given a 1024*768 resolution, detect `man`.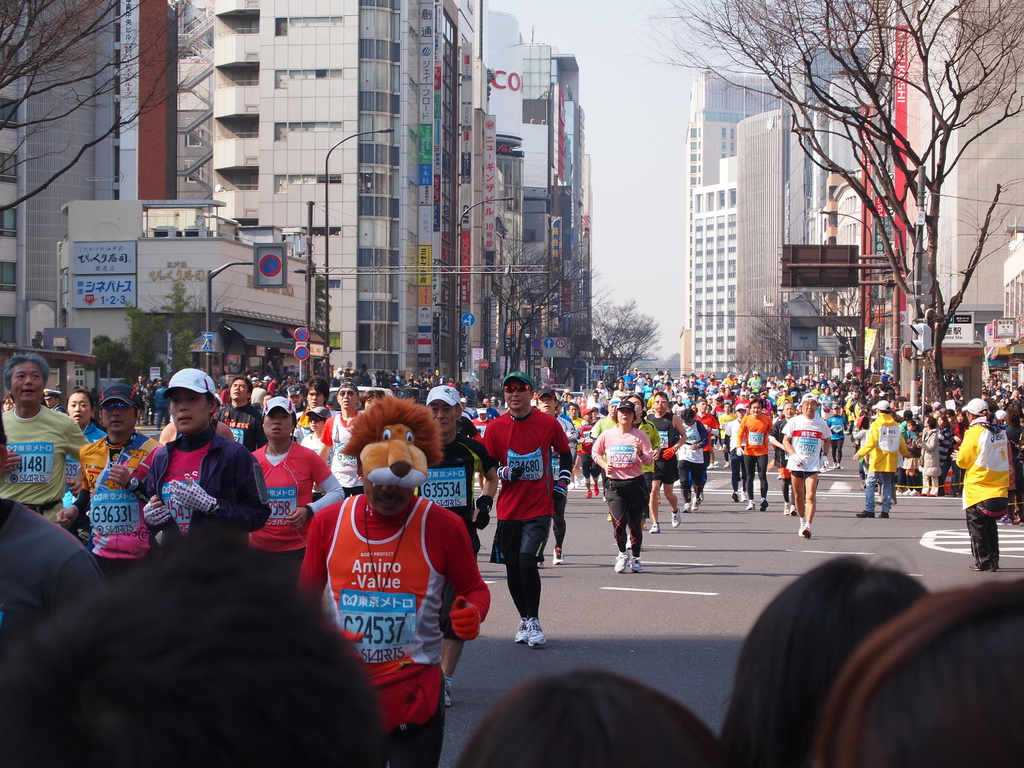
{"x1": 738, "y1": 400, "x2": 774, "y2": 511}.
